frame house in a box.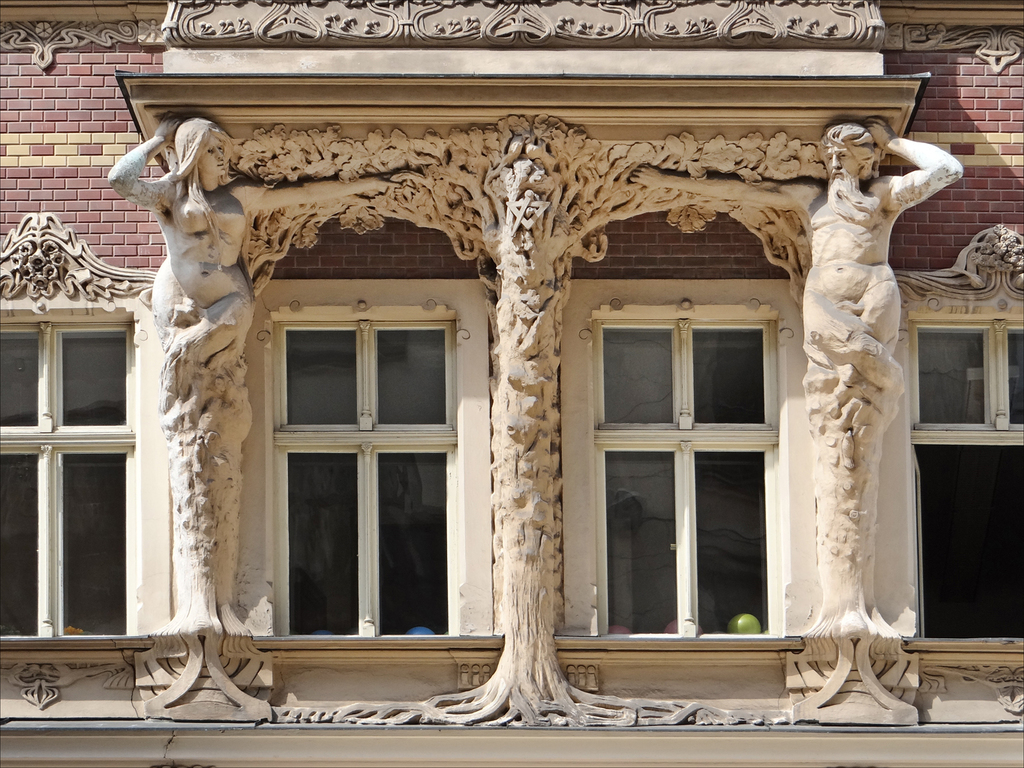
<box>0,0,1023,767</box>.
